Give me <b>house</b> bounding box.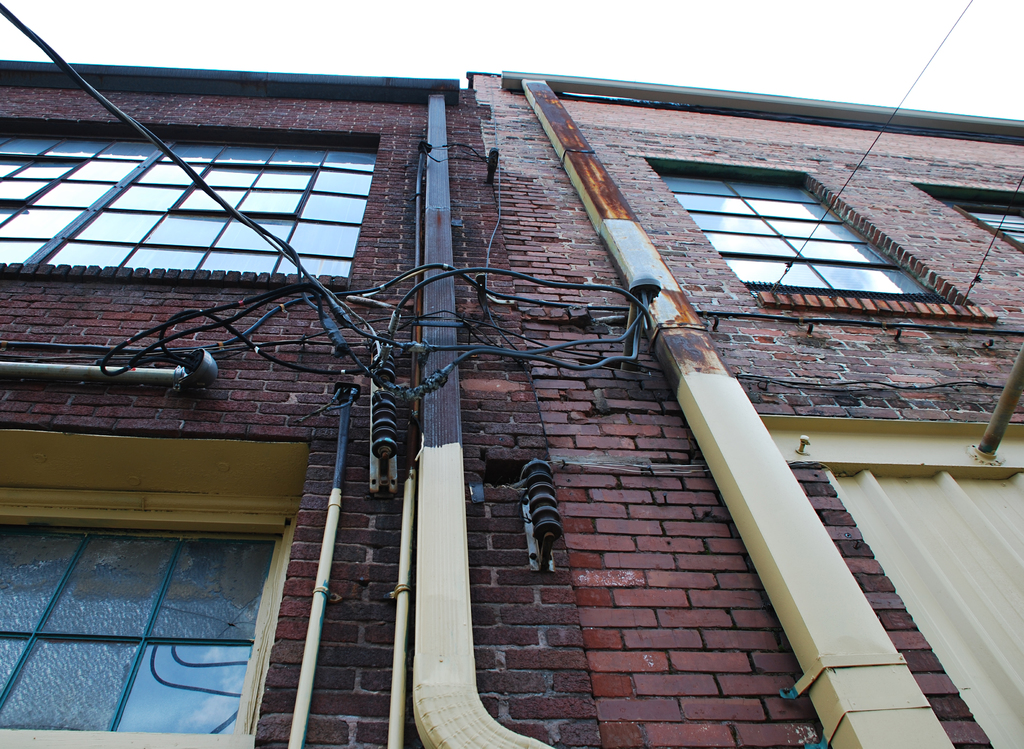
select_region(0, 67, 1023, 738).
